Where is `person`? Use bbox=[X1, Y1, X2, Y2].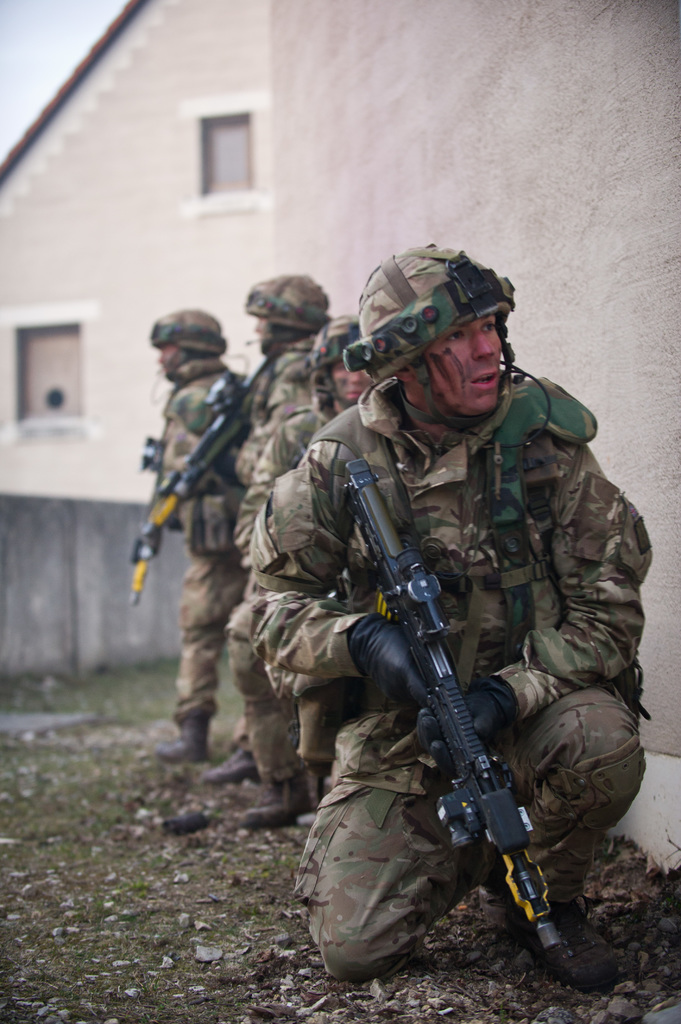
bbox=[207, 266, 339, 786].
